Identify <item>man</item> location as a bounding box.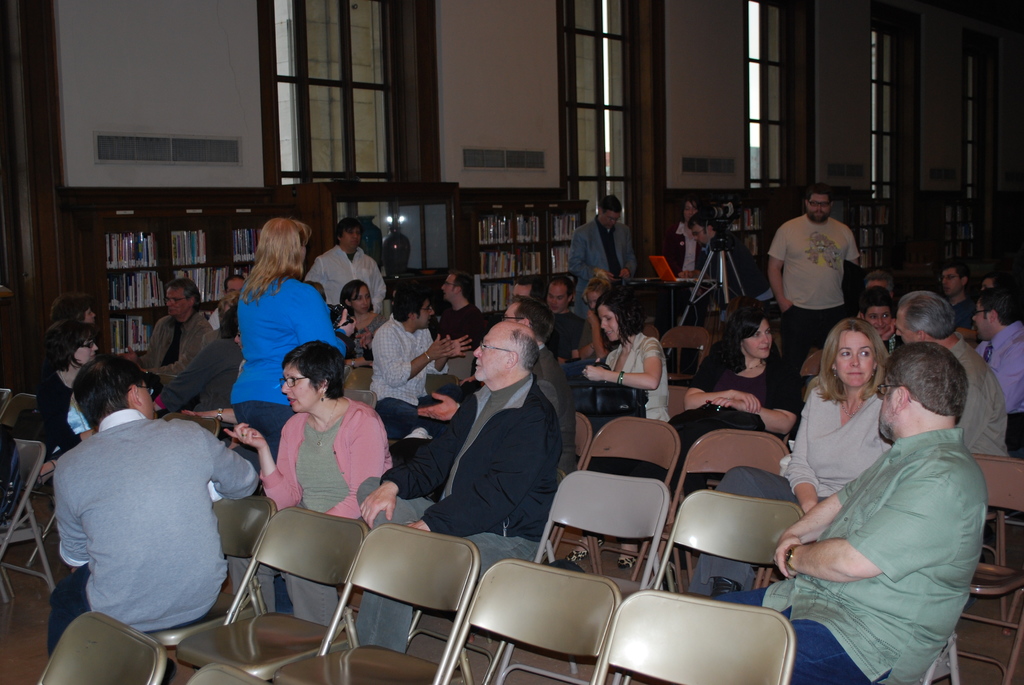
l=538, t=273, r=598, b=372.
